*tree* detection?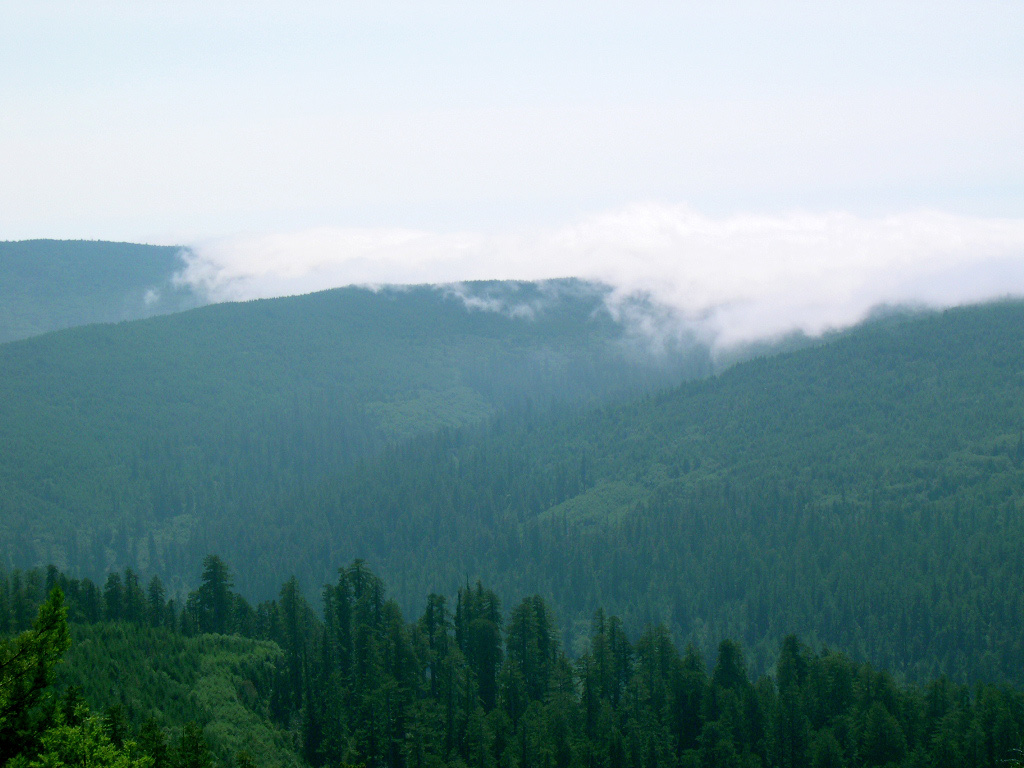
2, 582, 71, 699
